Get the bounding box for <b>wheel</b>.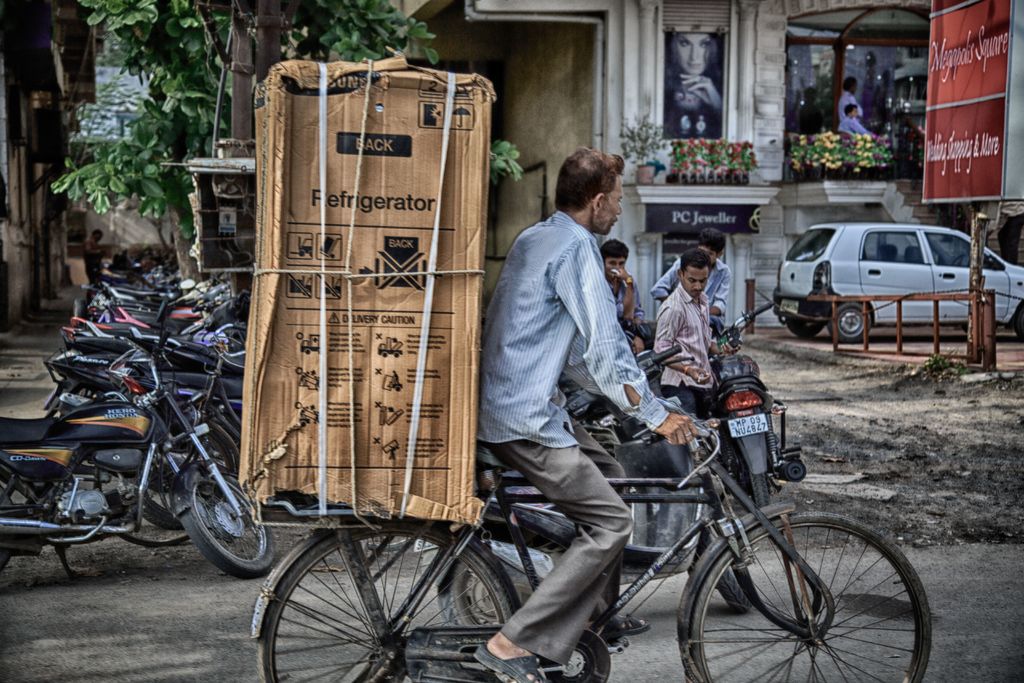
l=735, t=436, r=775, b=508.
